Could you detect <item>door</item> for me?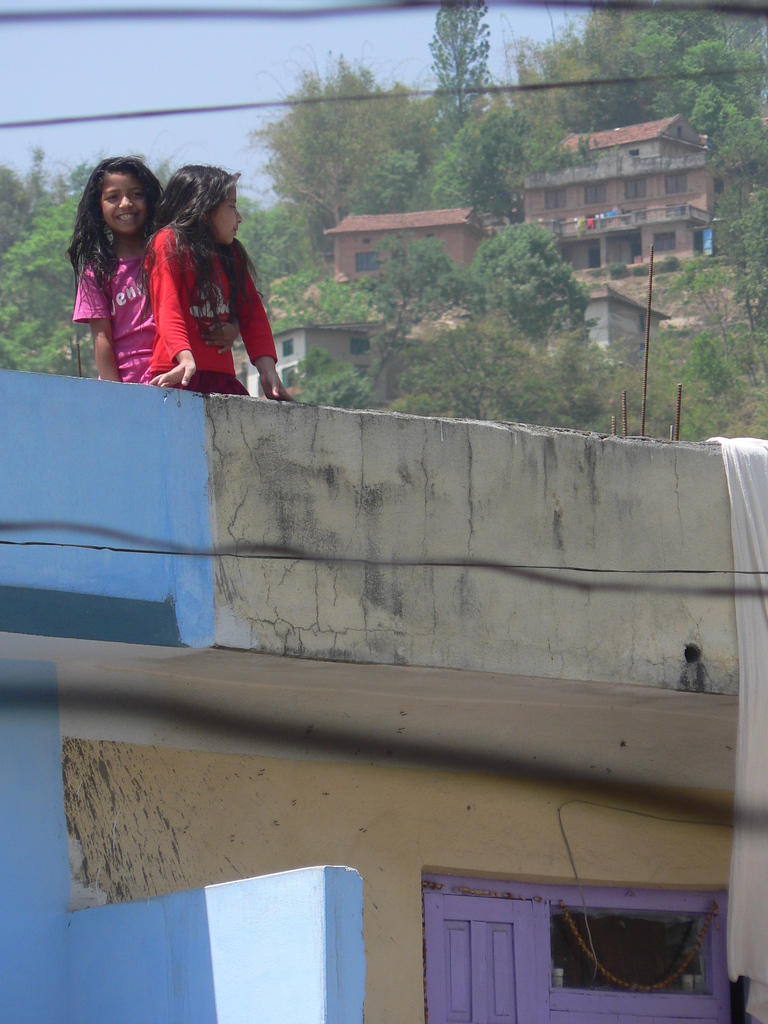
Detection result: rect(436, 866, 705, 1008).
